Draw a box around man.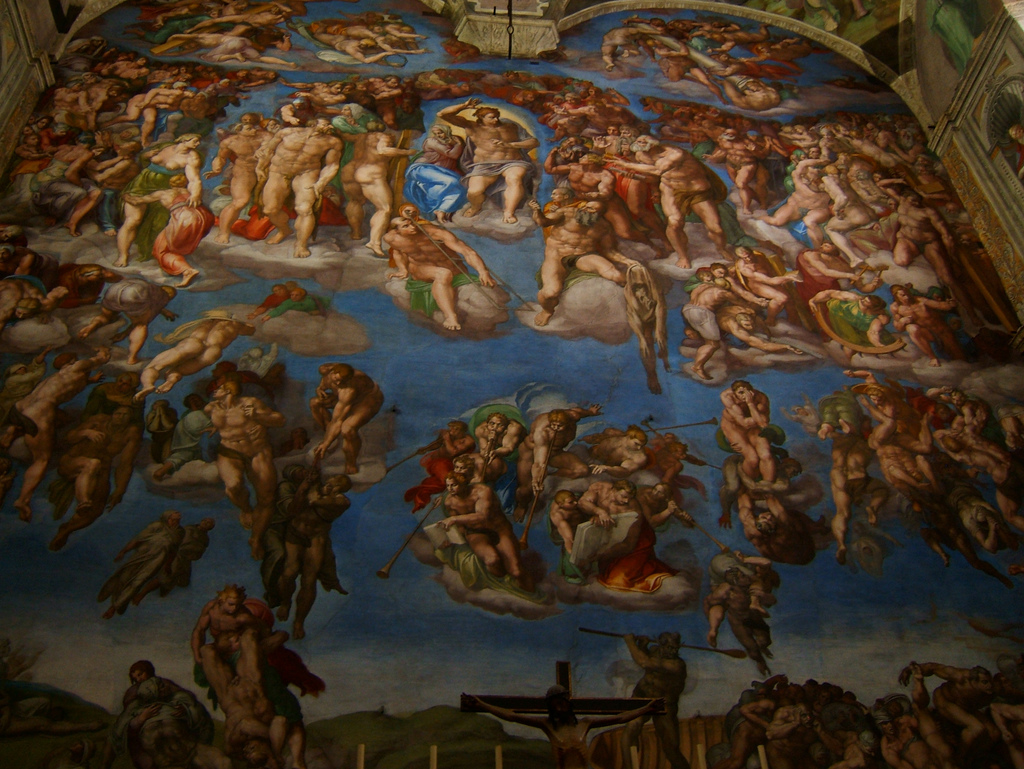
(681, 280, 750, 380).
